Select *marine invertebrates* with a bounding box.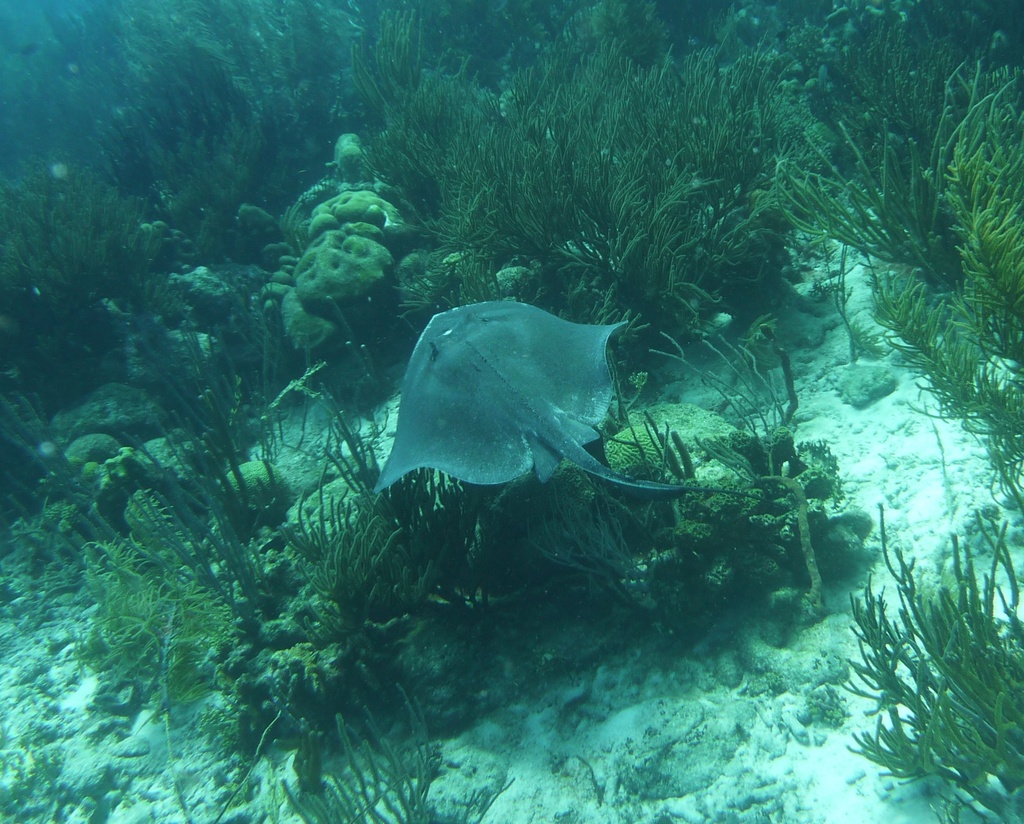
crop(373, 299, 793, 510).
